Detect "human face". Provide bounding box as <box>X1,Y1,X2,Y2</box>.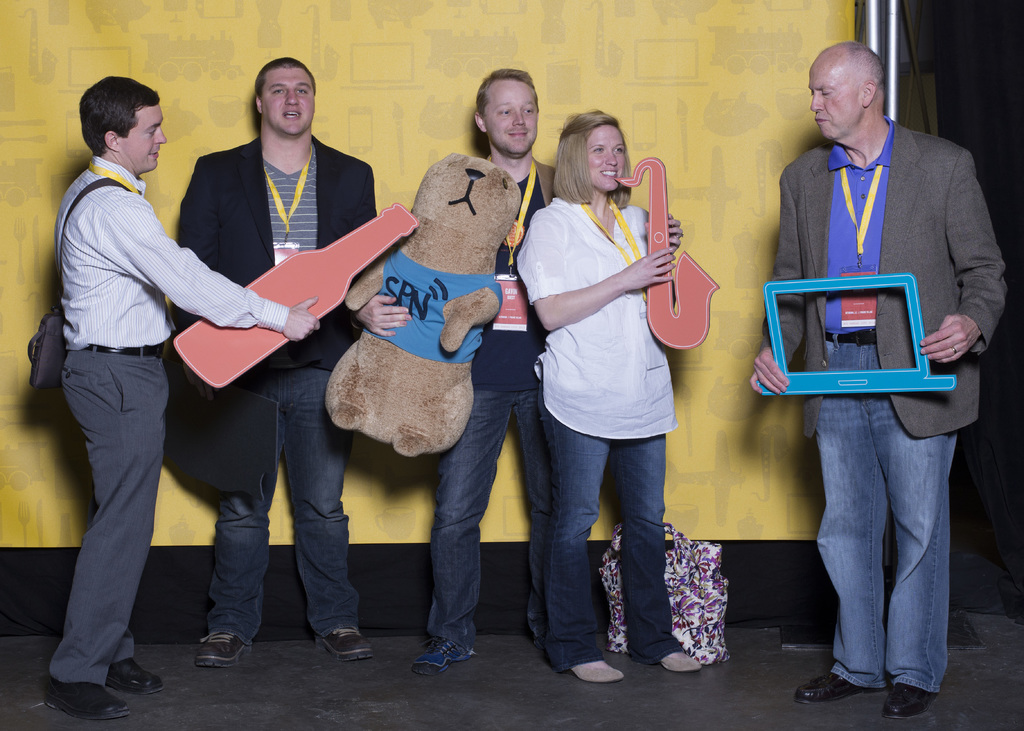
<box>808,60,860,136</box>.
